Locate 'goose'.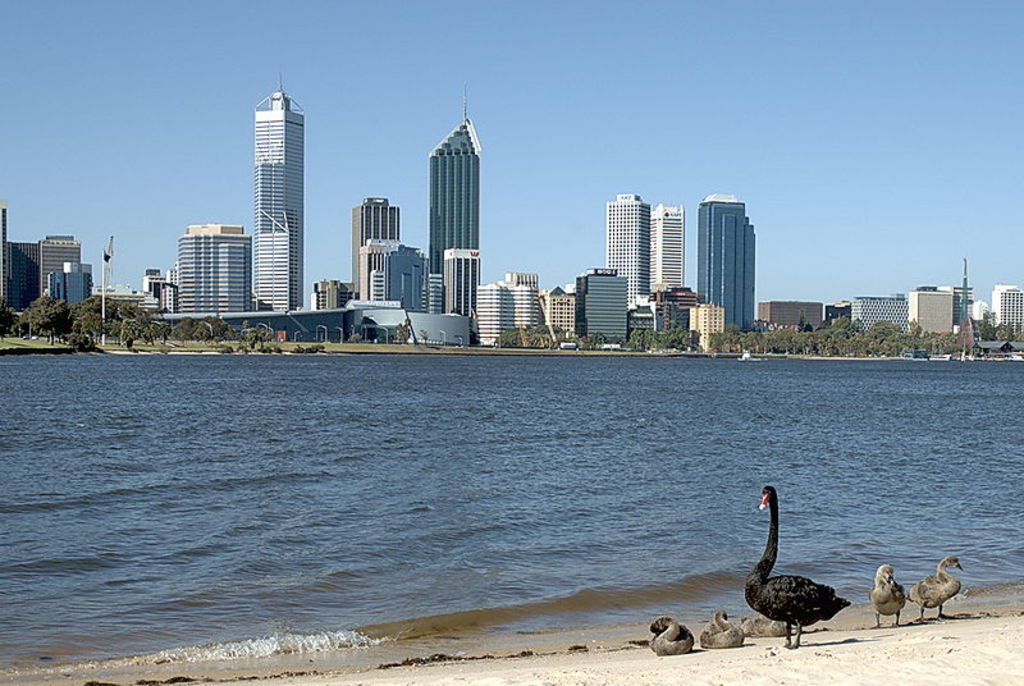
Bounding box: [left=649, top=614, right=696, bottom=658].
